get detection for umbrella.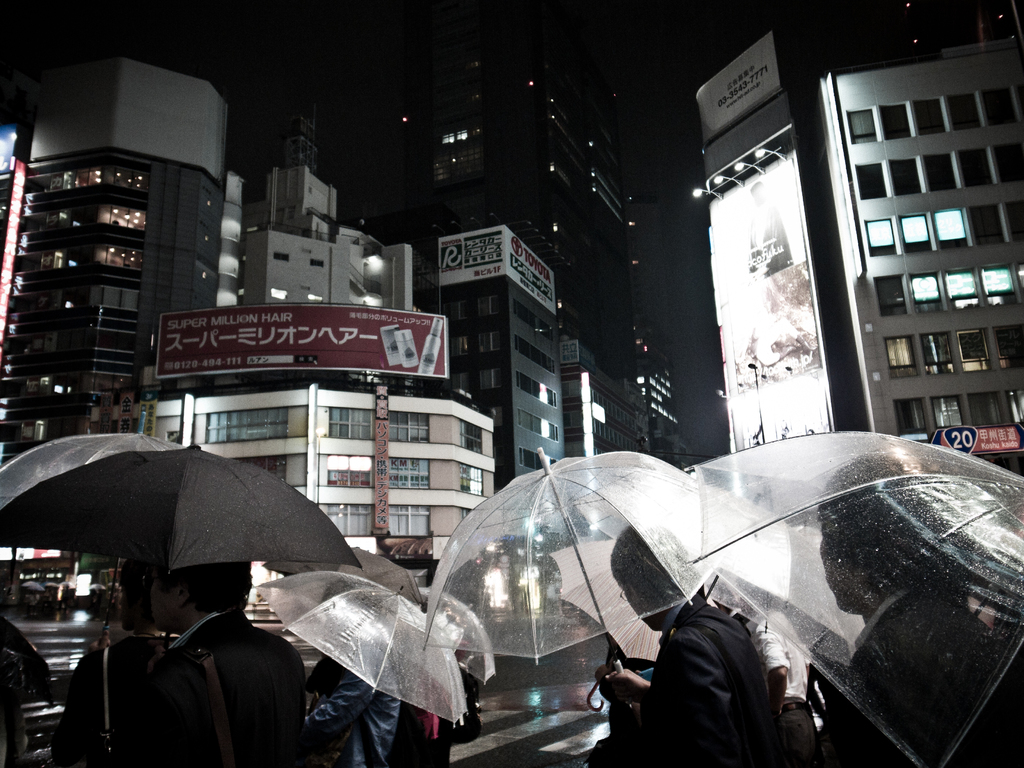
Detection: region(248, 572, 472, 728).
